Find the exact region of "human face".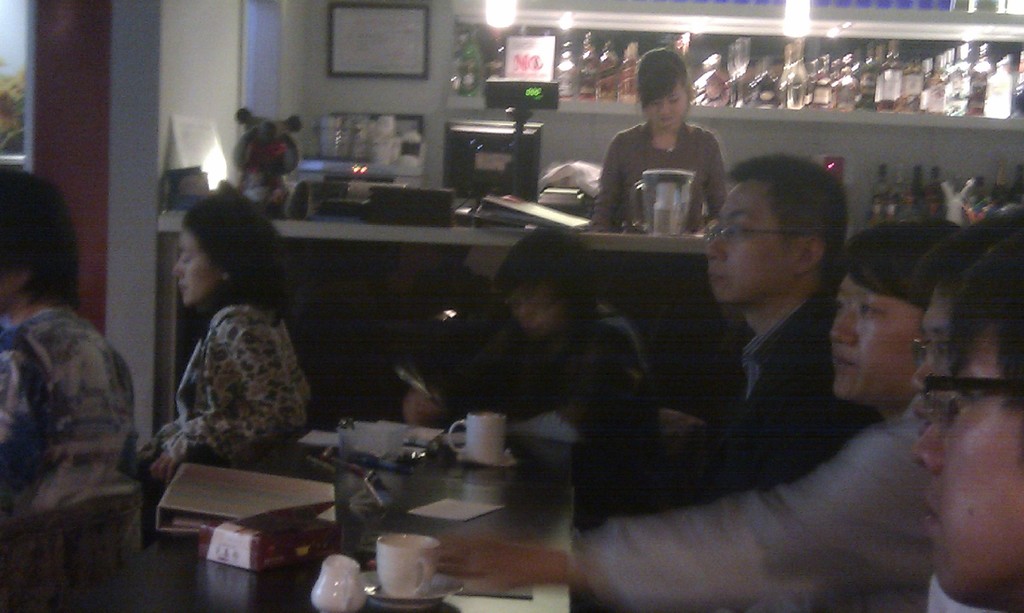
Exact region: crop(705, 180, 794, 304).
